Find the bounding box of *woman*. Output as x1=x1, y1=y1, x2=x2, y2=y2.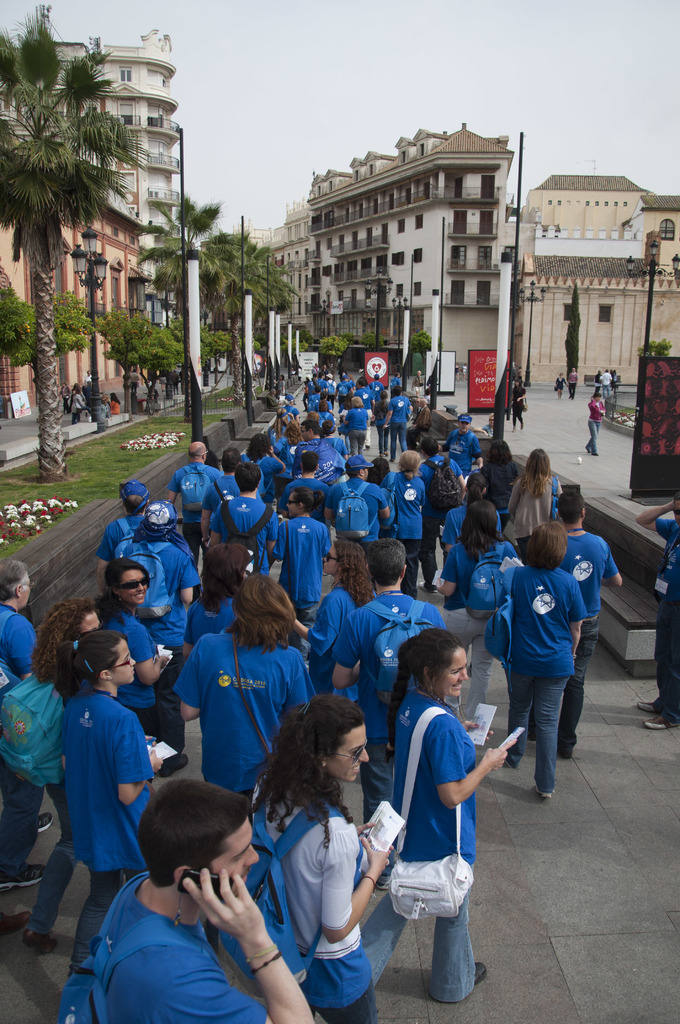
x1=219, y1=704, x2=387, y2=1023.
